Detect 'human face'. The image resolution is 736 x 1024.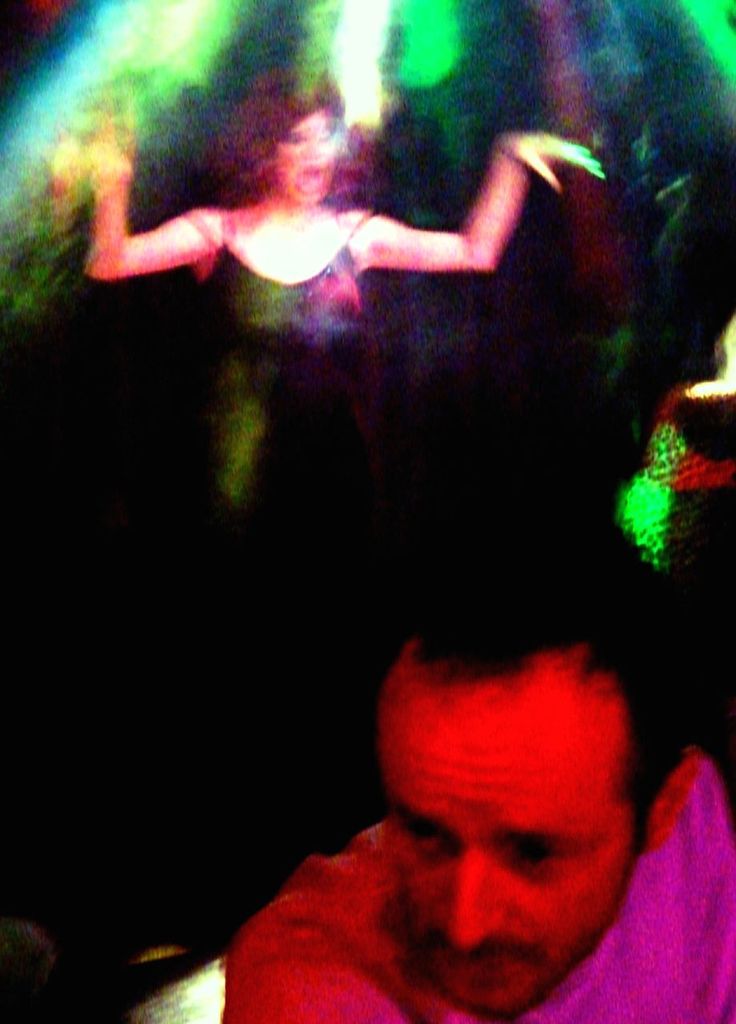
pyautogui.locateOnScreen(376, 703, 644, 1018).
